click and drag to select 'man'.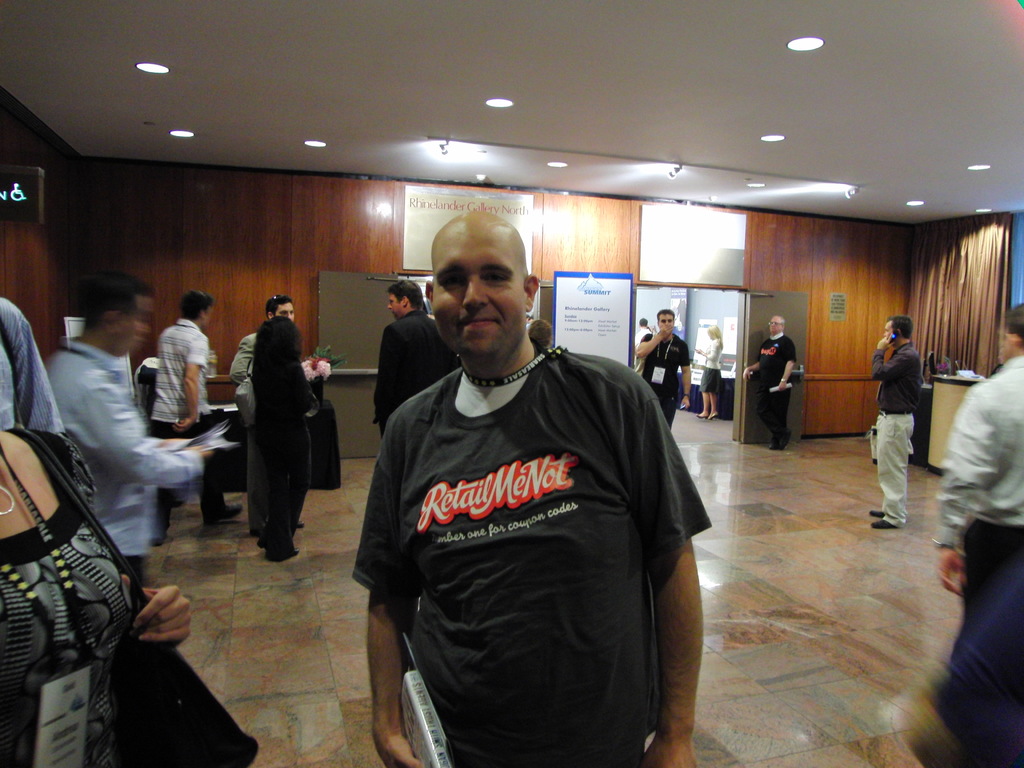
Selection: (870,314,925,526).
